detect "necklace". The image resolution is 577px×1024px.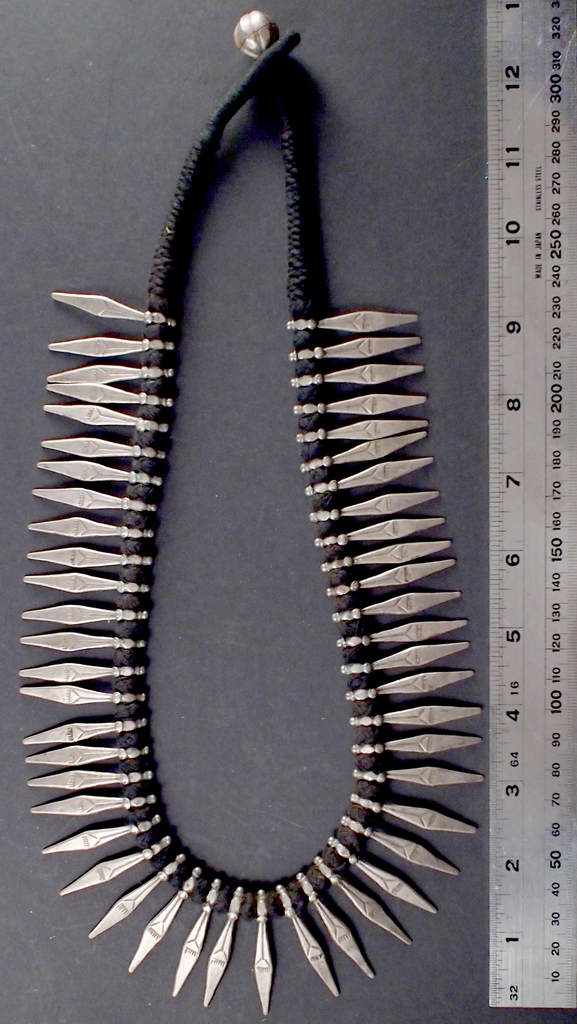
<region>54, 77, 499, 972</region>.
